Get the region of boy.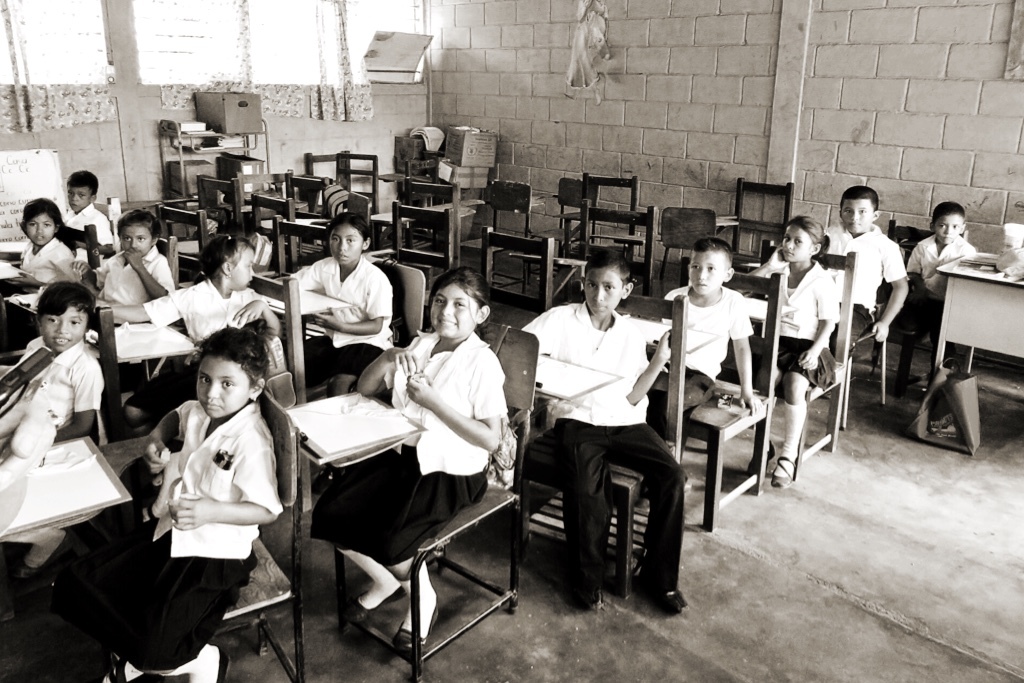
crop(902, 200, 970, 362).
